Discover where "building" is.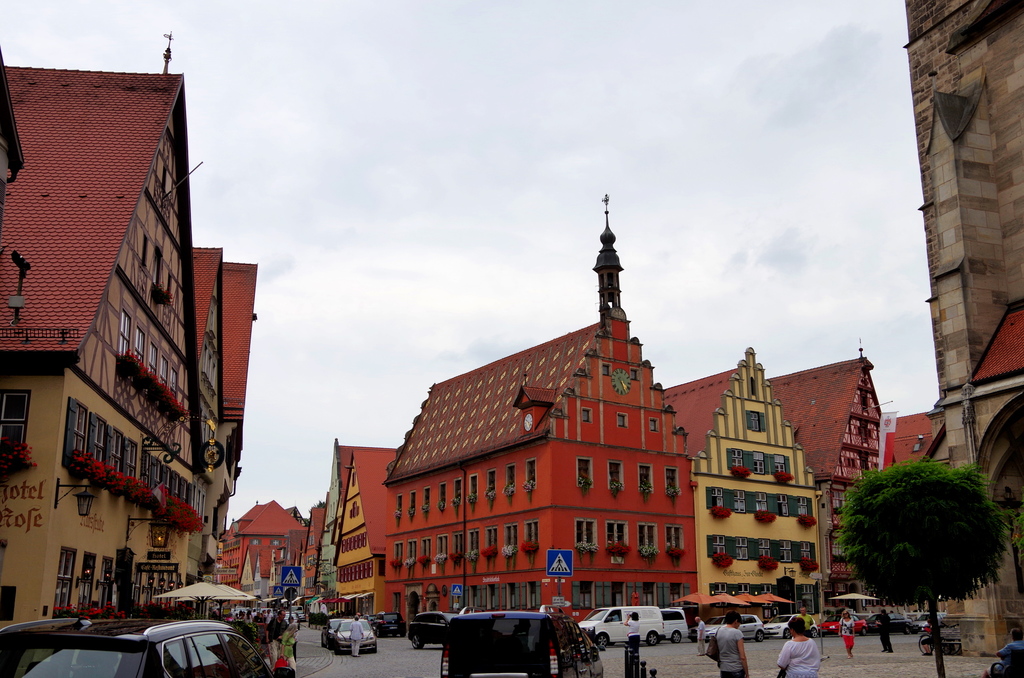
Discovered at (left=187, top=242, right=225, bottom=534).
